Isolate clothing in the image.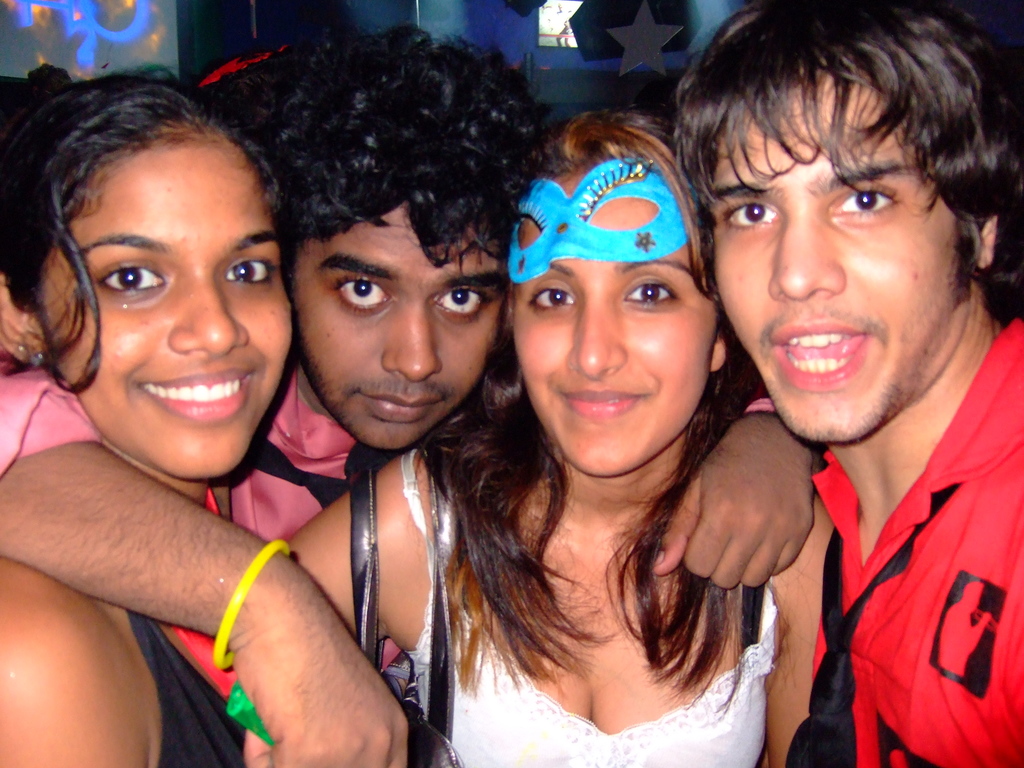
Isolated region: bbox(387, 445, 766, 767).
